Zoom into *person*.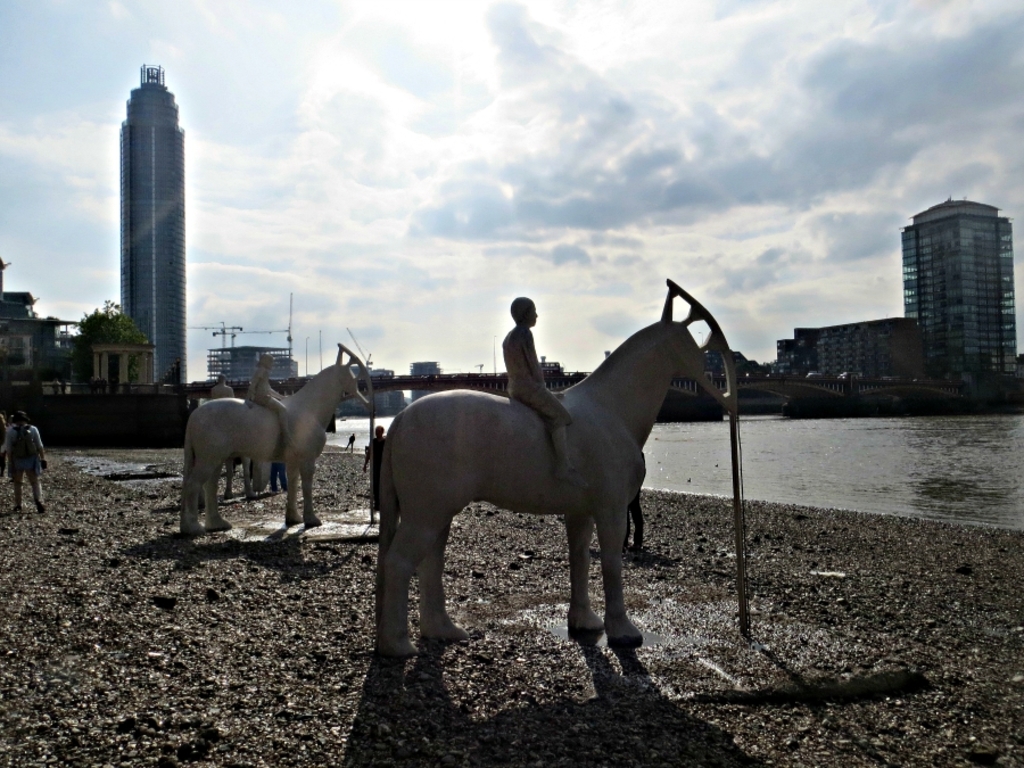
Zoom target: (497, 291, 570, 482).
